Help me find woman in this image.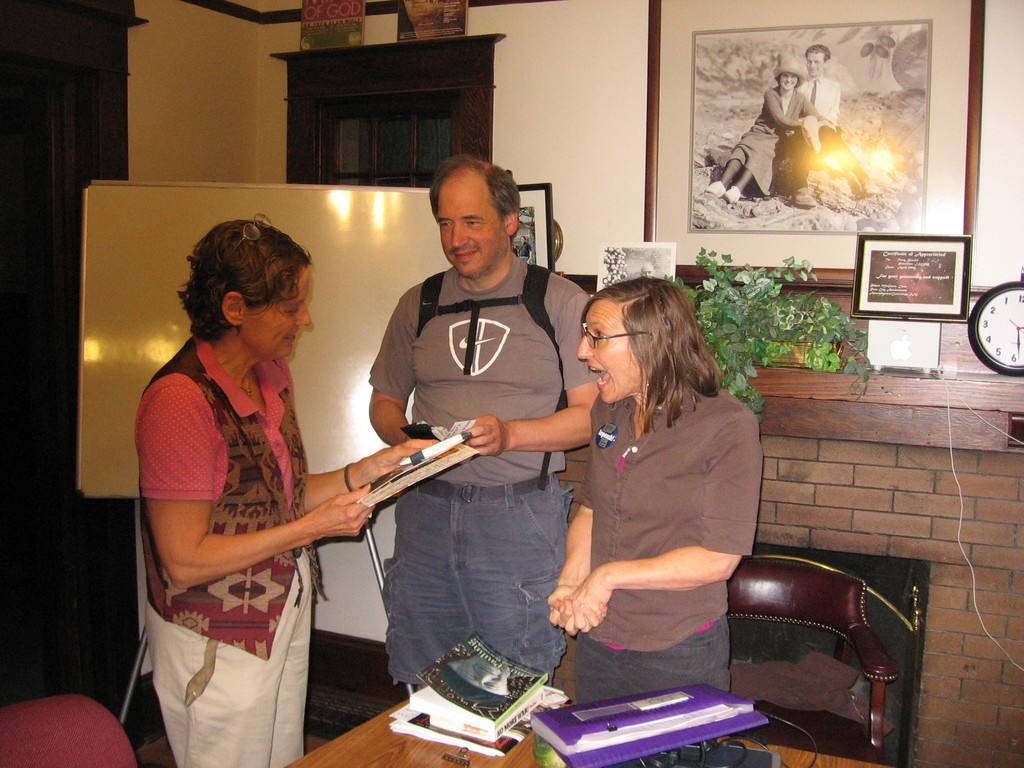
Found it: bbox=(543, 272, 784, 717).
